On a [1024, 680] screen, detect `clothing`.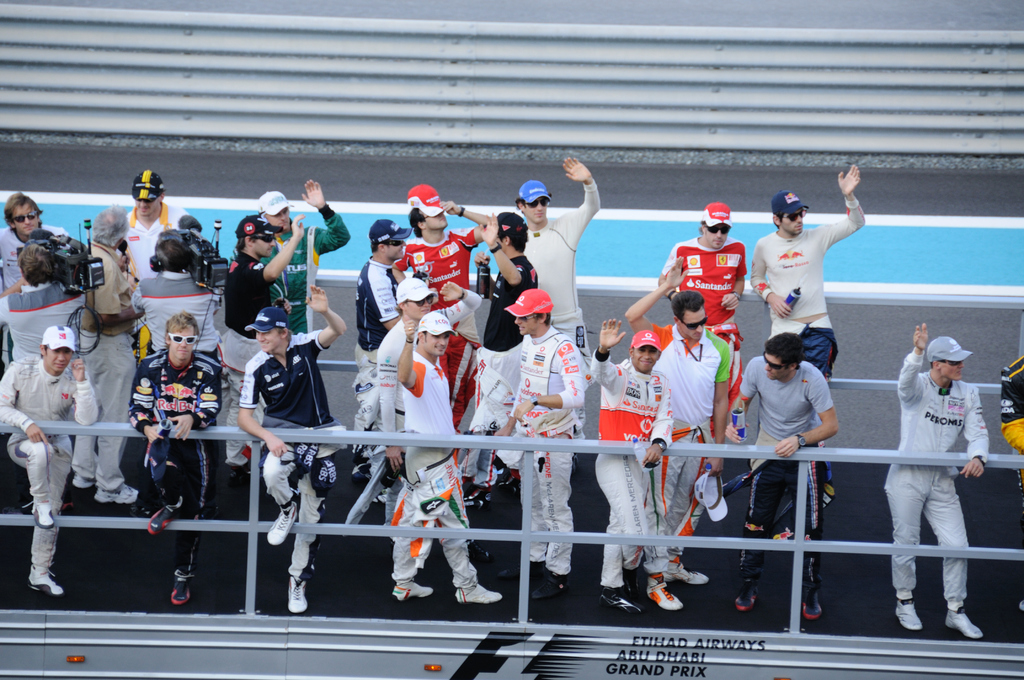
[x1=995, y1=348, x2=1023, y2=457].
